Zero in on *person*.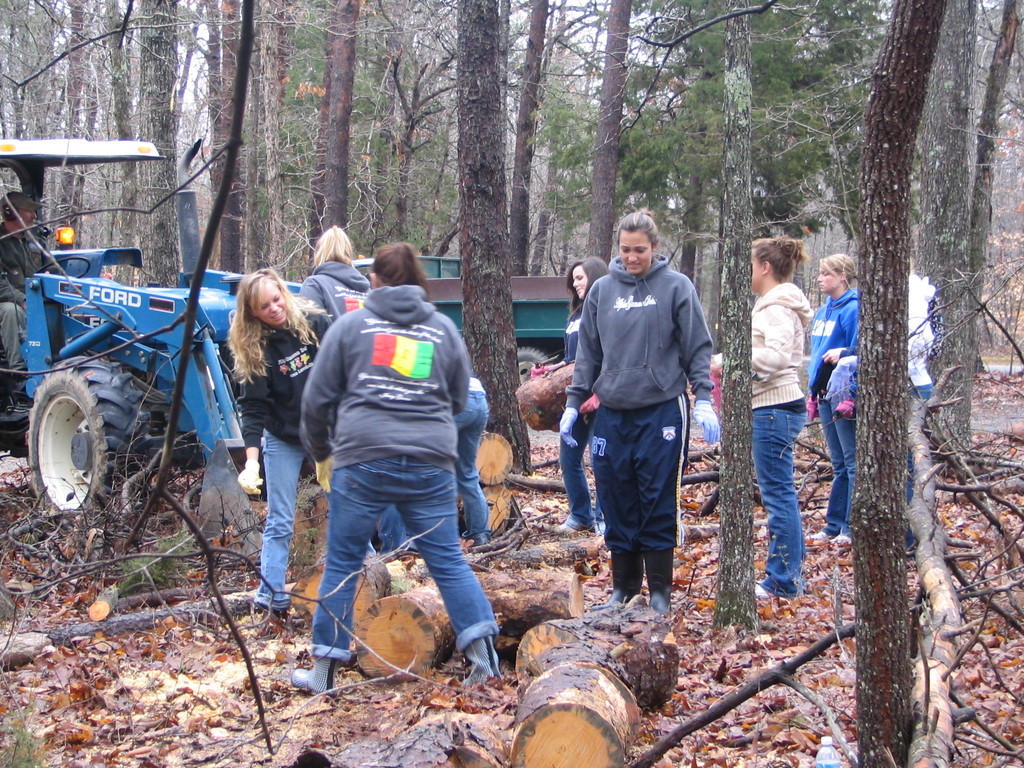
Zeroed in: [left=224, top=268, right=335, bottom=614].
